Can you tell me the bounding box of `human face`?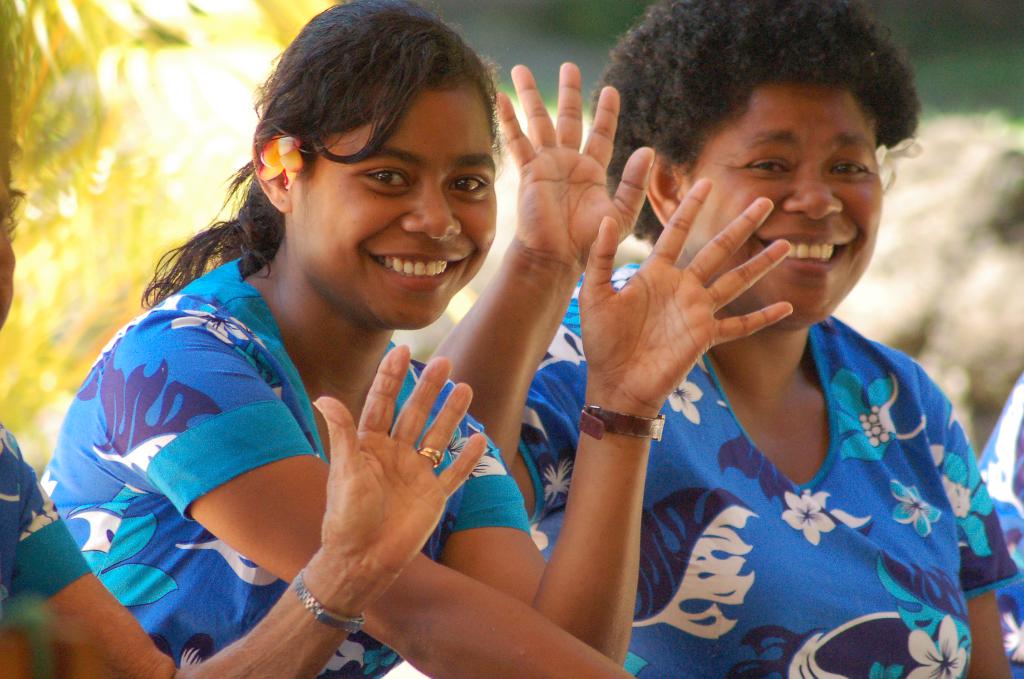
684:87:884:328.
